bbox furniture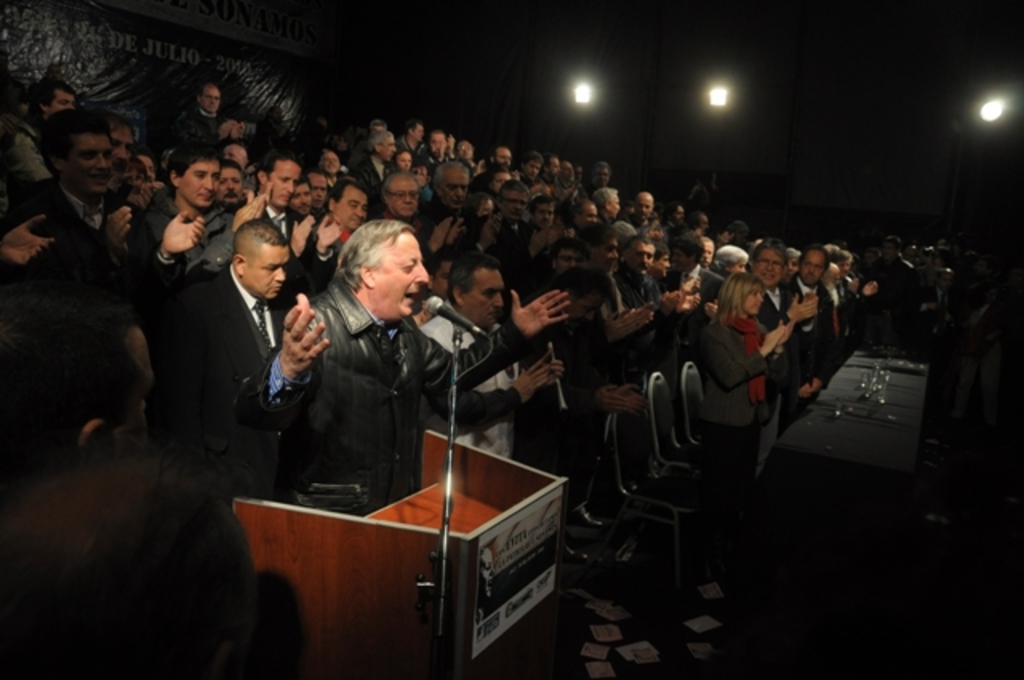
bbox=(682, 349, 747, 453)
